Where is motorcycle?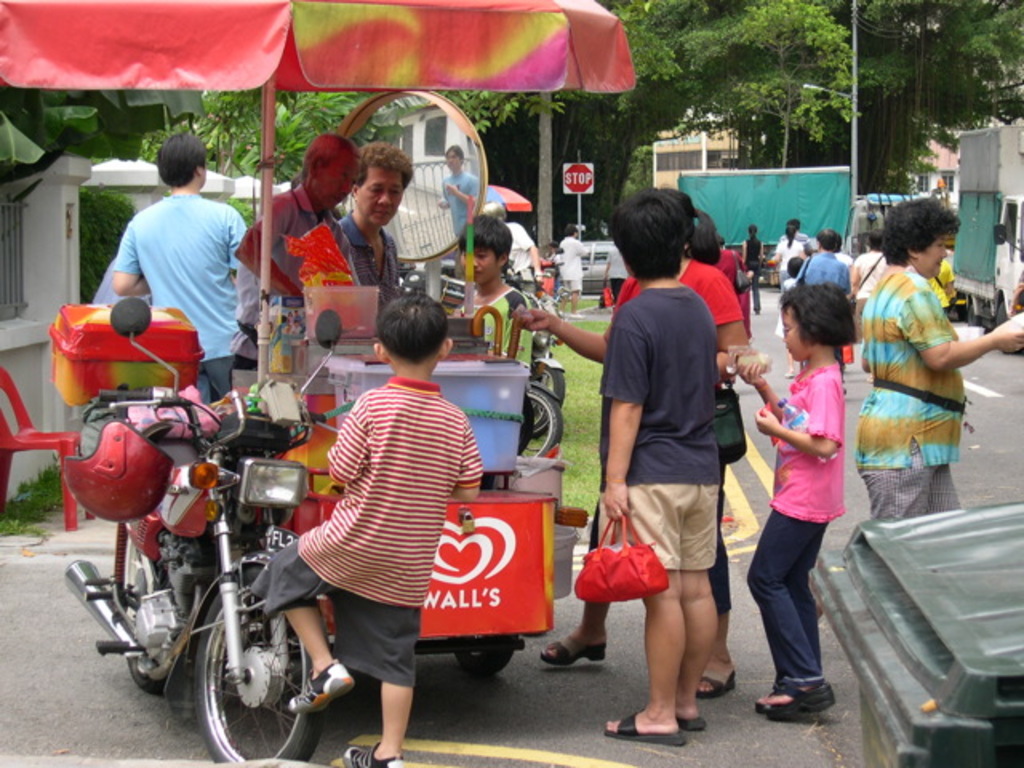
crop(520, 379, 568, 462).
